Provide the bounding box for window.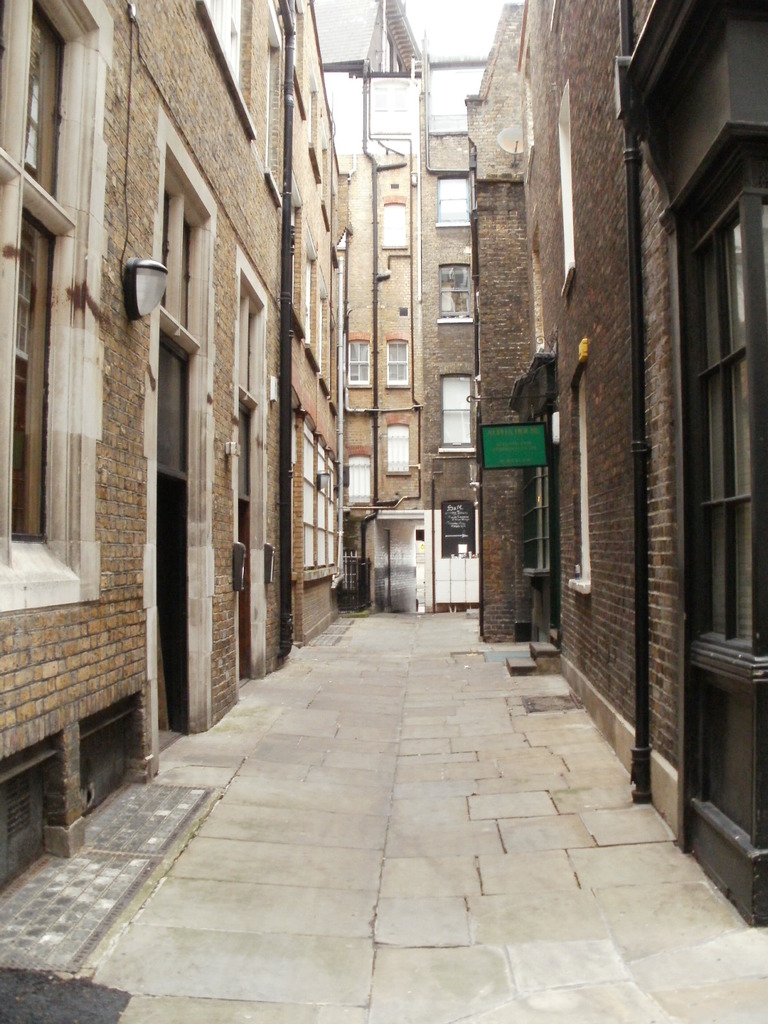
<region>428, 171, 481, 222</region>.
